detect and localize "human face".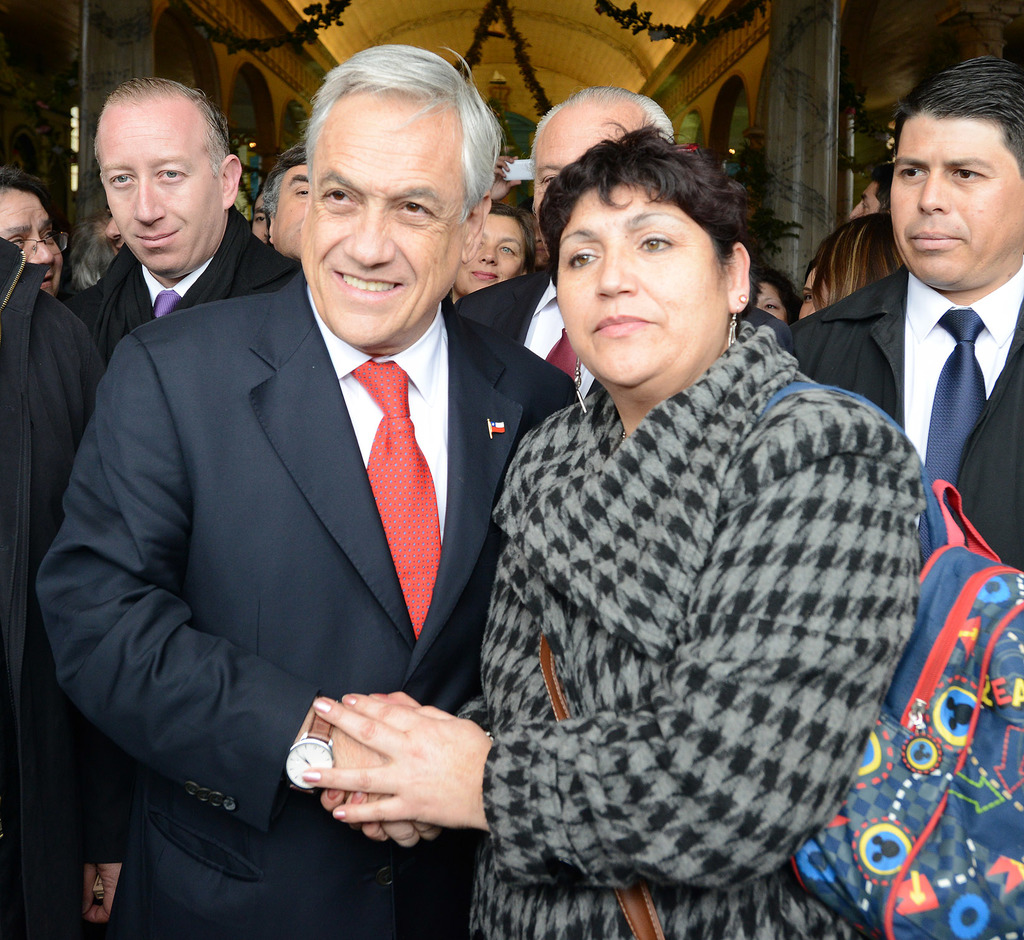
Localized at crop(890, 109, 1015, 286).
